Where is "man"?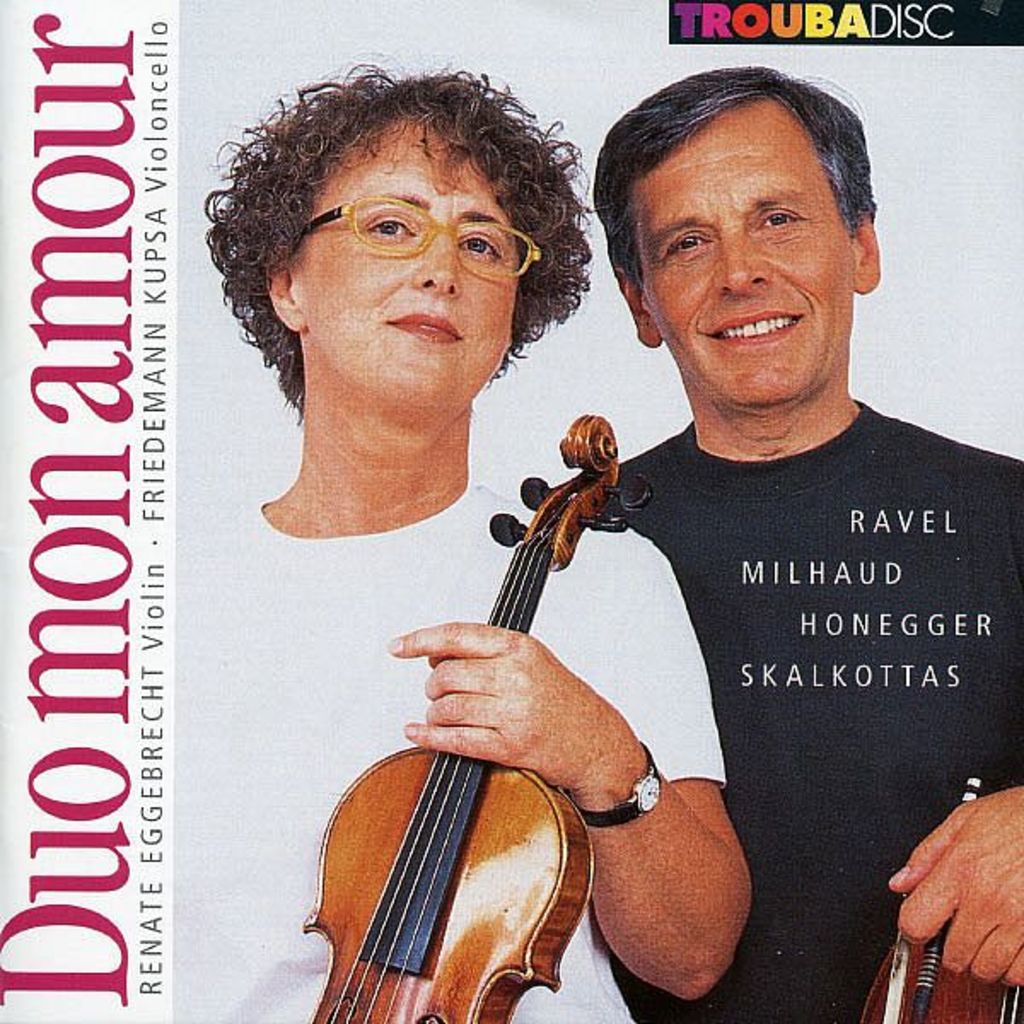
<box>526,104,998,1005</box>.
